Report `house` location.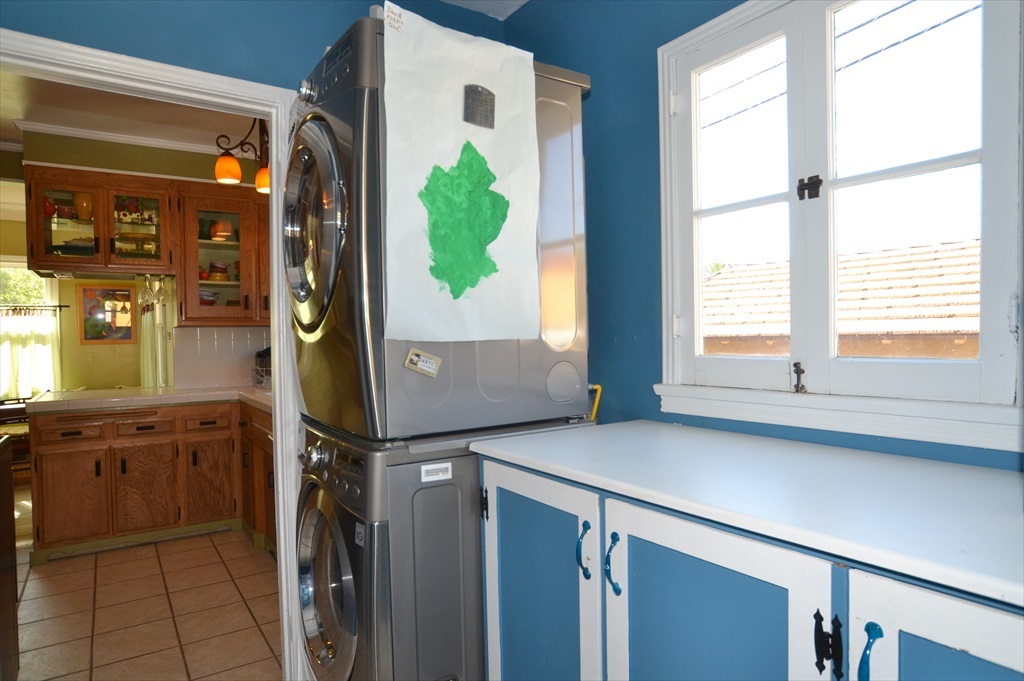
Report: <box>0,0,1023,680</box>.
